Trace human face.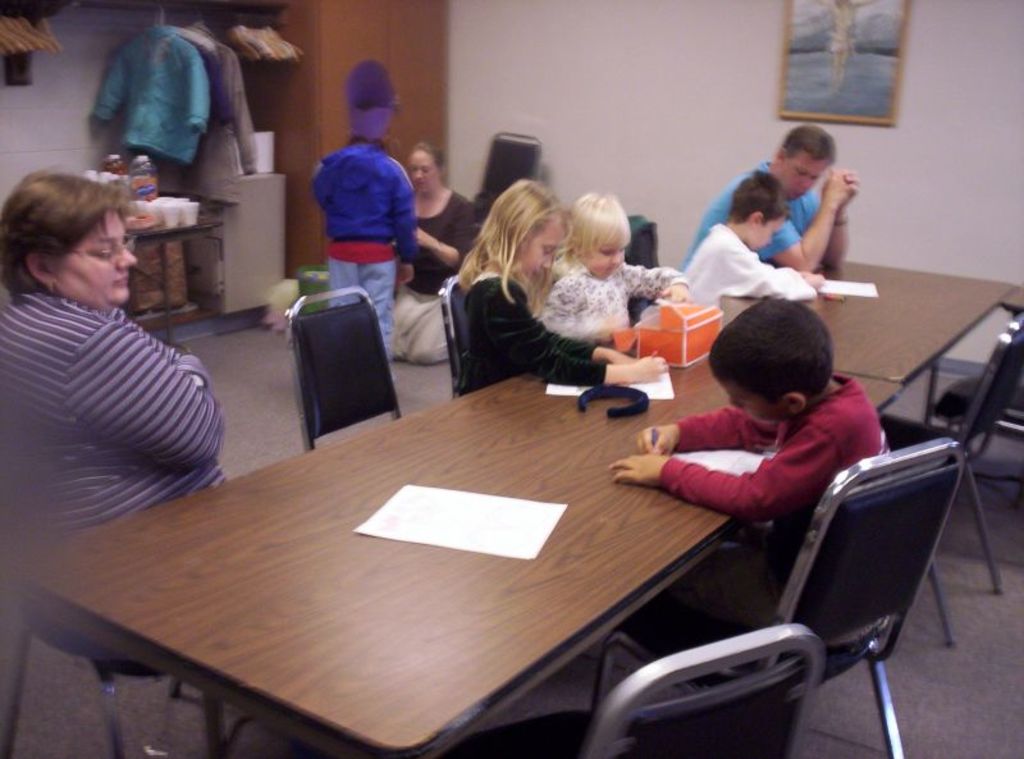
Traced to bbox=[782, 154, 833, 210].
